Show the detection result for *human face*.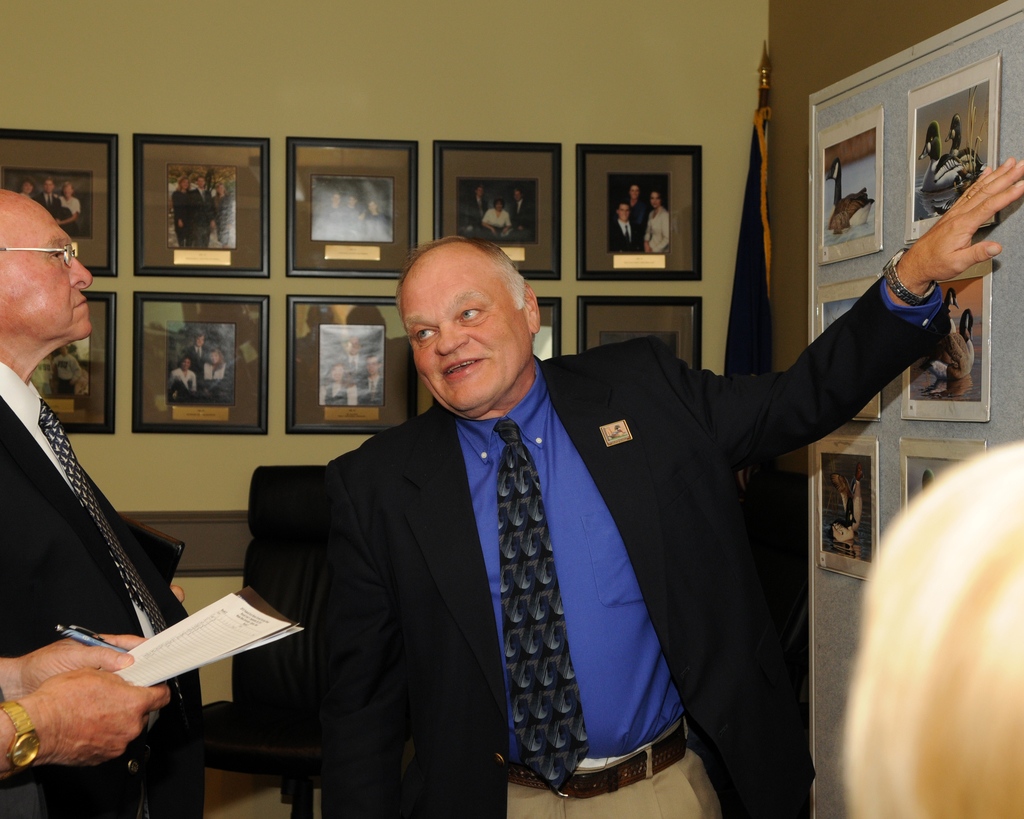
(330,367,342,382).
